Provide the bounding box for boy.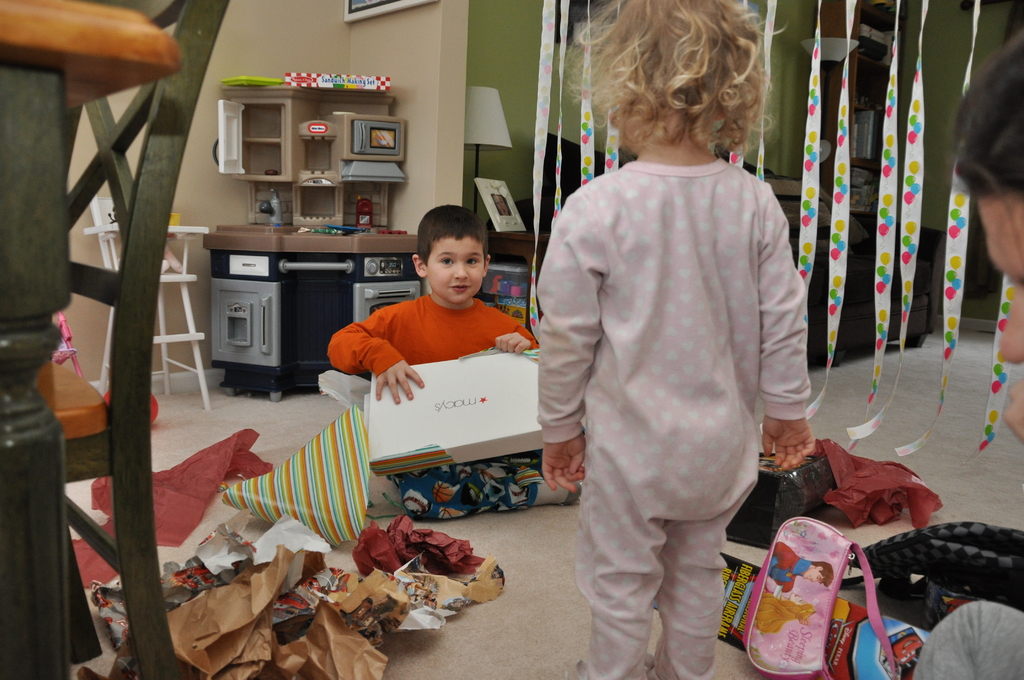
(321, 208, 543, 419).
